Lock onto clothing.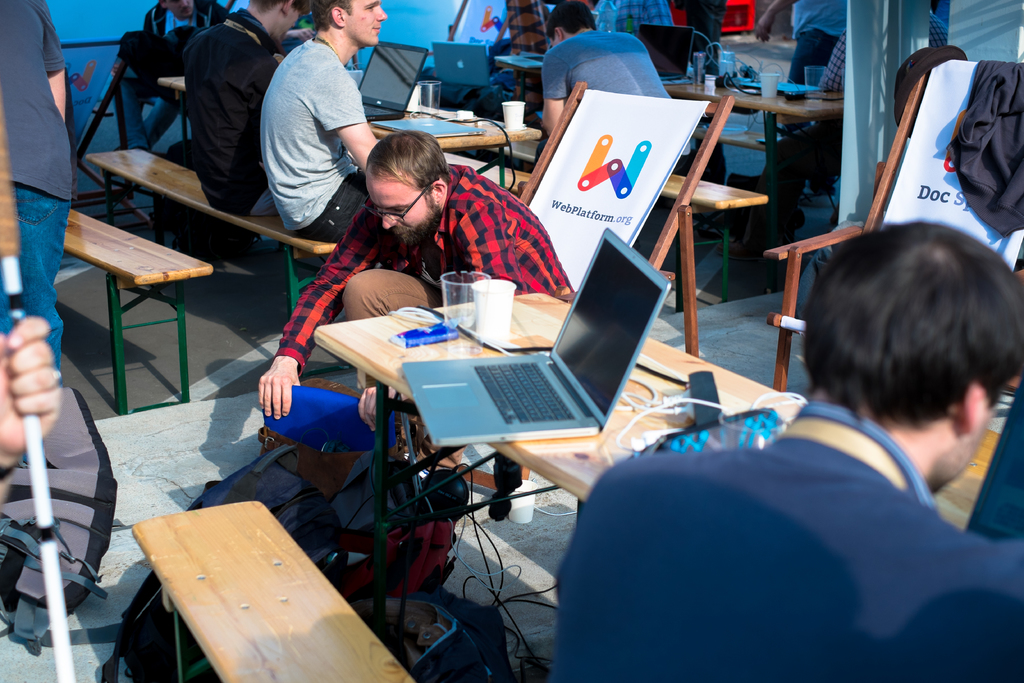
Locked: region(547, 30, 675, 111).
